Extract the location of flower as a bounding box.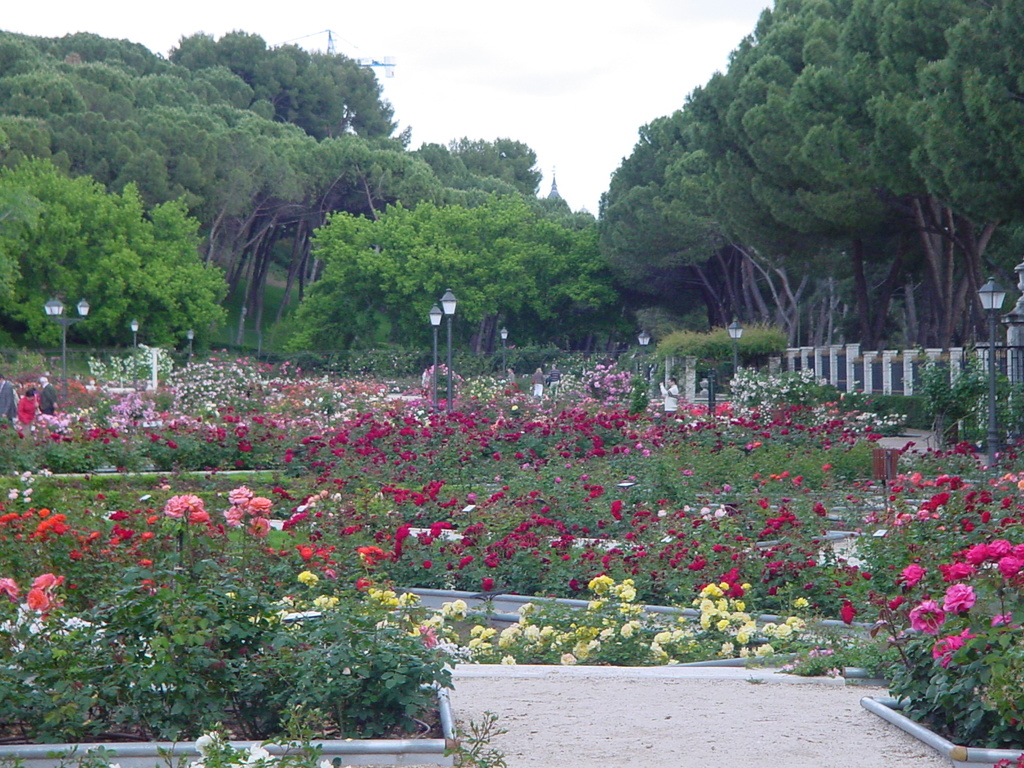
crop(453, 598, 467, 609).
